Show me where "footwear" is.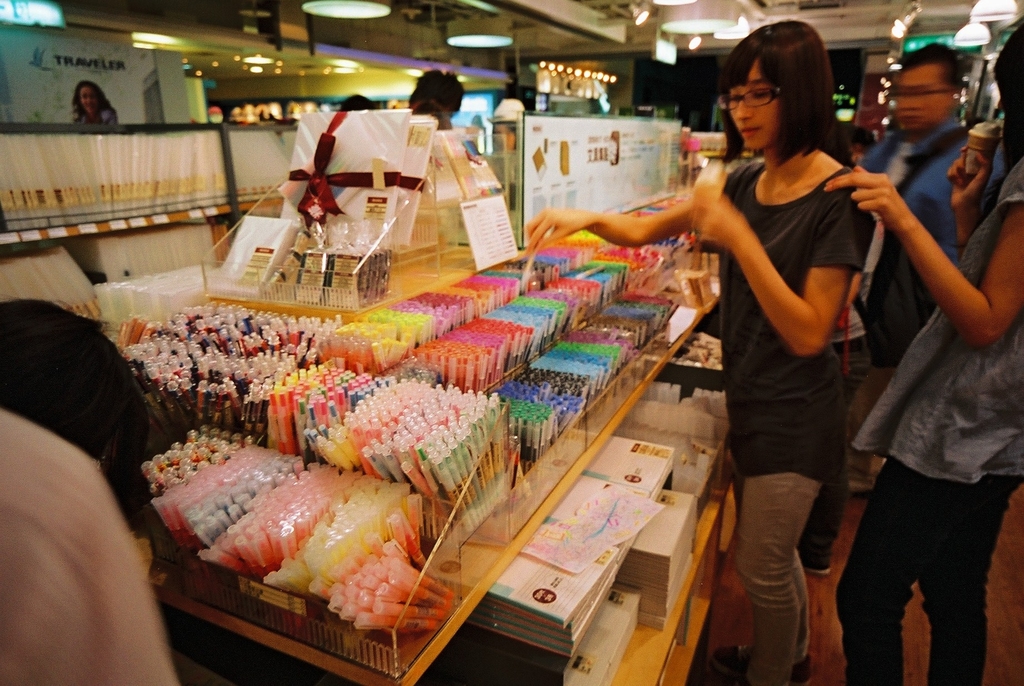
"footwear" is at x1=797 y1=556 x2=835 y2=580.
